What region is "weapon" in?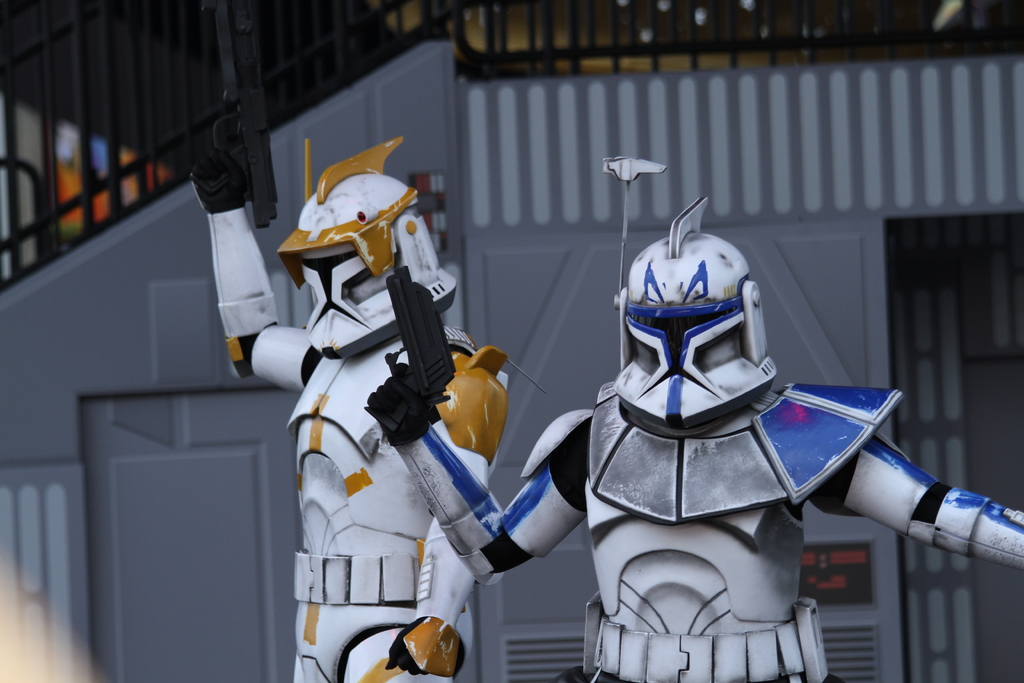
[left=364, top=270, right=456, bottom=427].
